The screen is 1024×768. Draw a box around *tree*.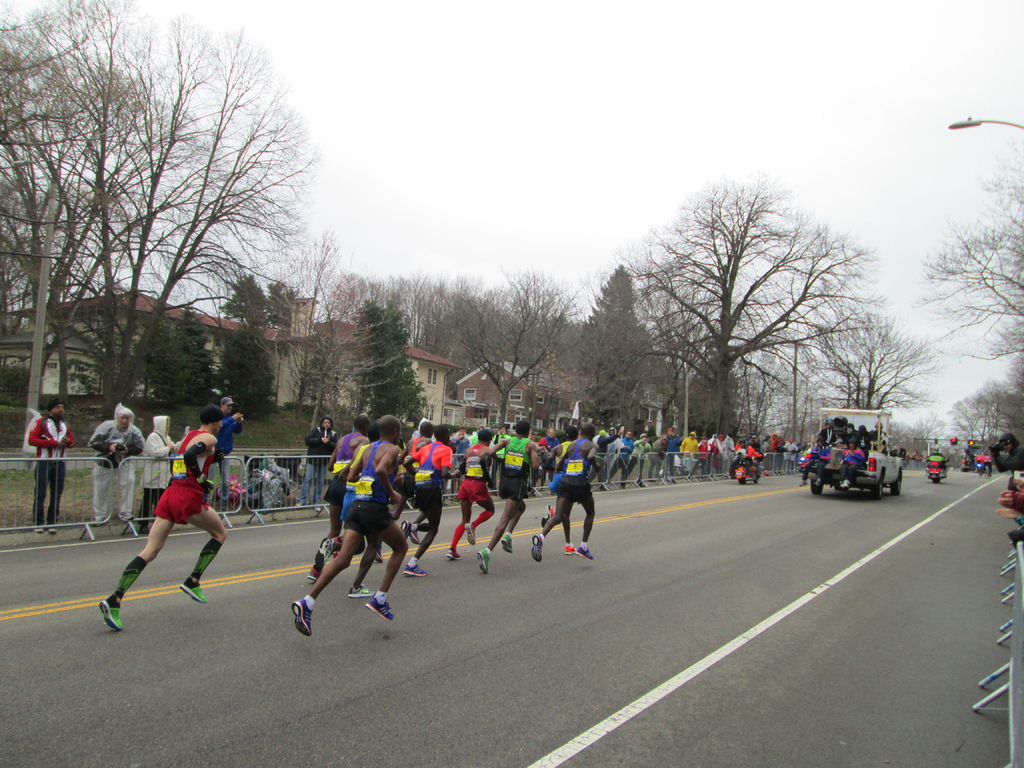
[900,150,1023,454].
